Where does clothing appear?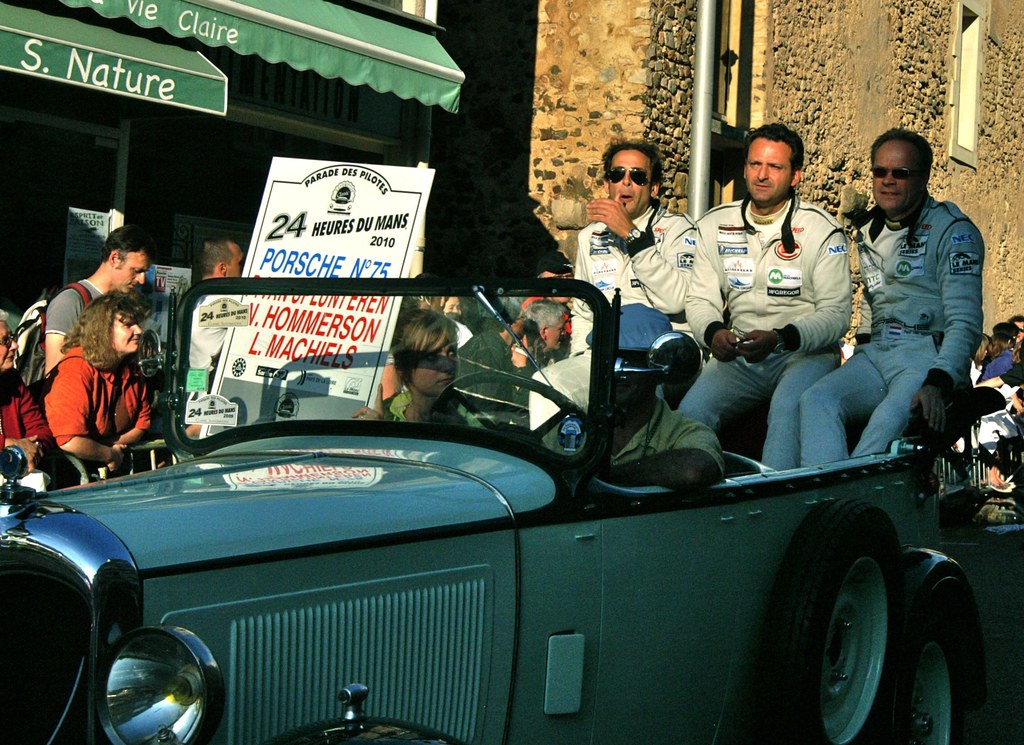
Appears at crop(463, 328, 509, 405).
